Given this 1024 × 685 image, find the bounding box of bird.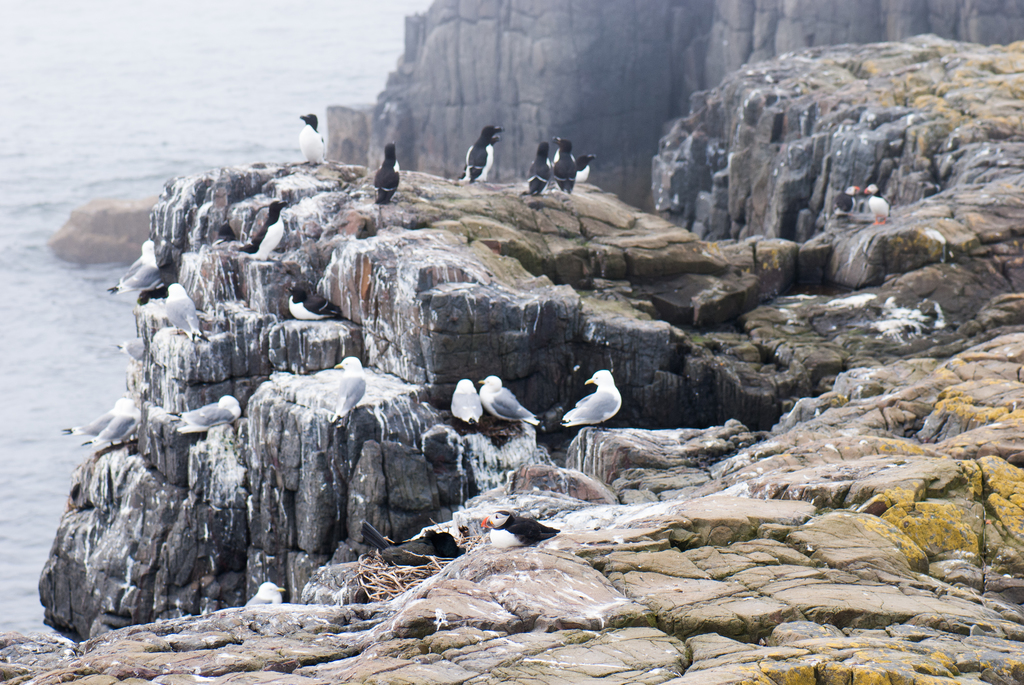
[left=338, top=358, right=365, bottom=439].
